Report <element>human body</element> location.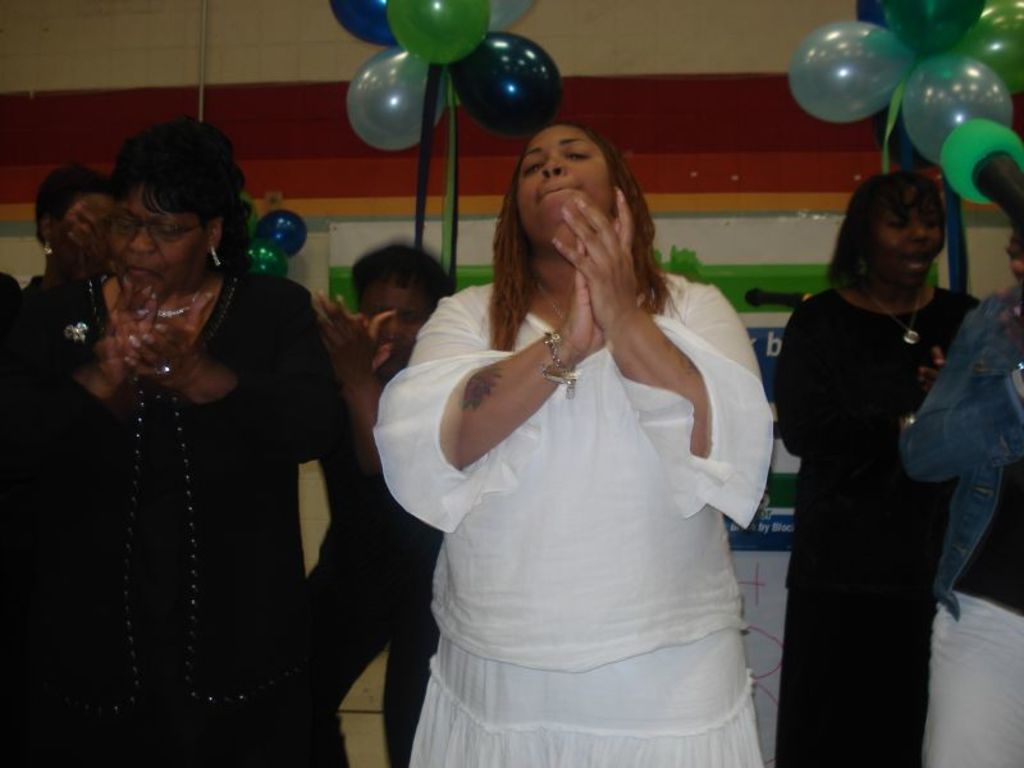
Report: pyautogui.locateOnScreen(899, 223, 1023, 767).
